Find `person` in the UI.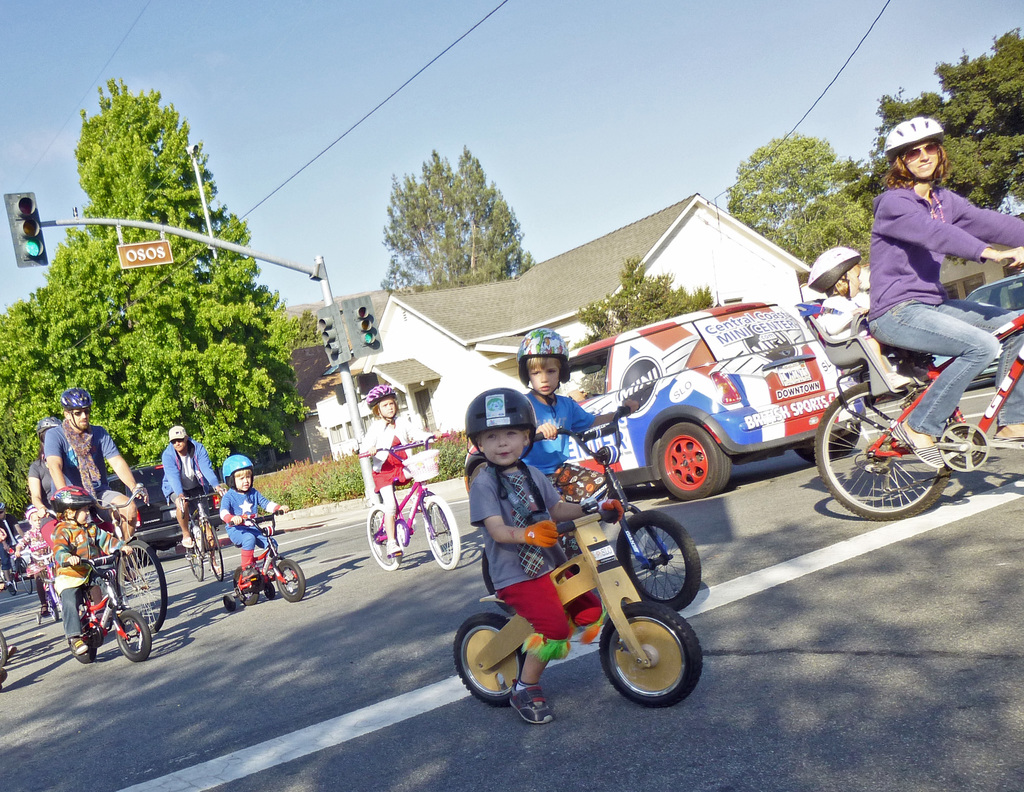
UI element at <bbox>867, 115, 1023, 468</bbox>.
